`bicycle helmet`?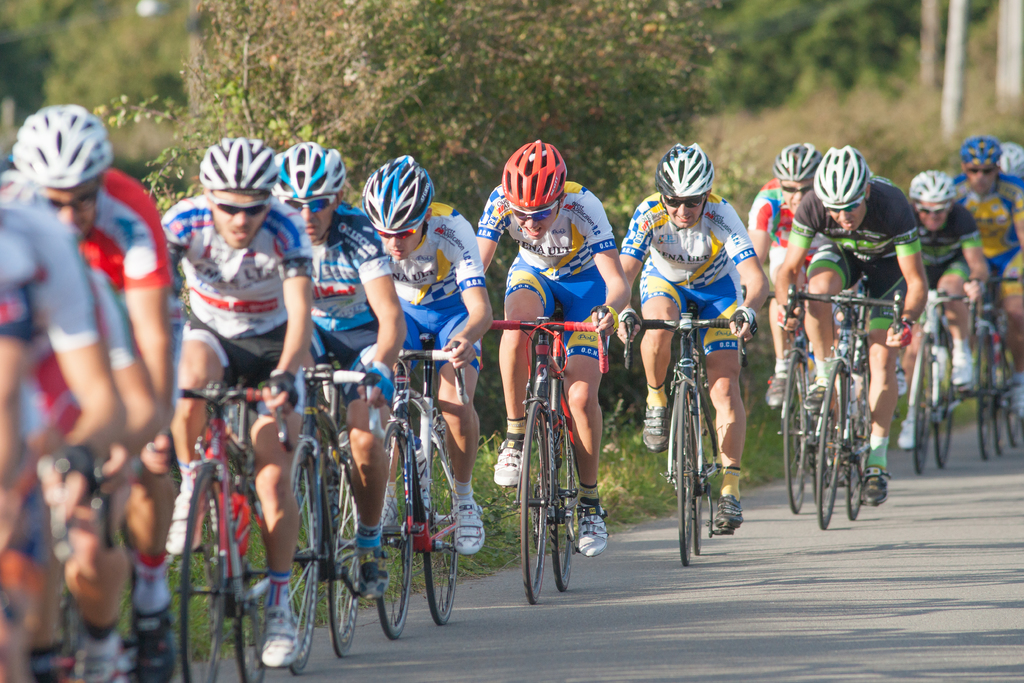
locate(817, 151, 872, 204)
